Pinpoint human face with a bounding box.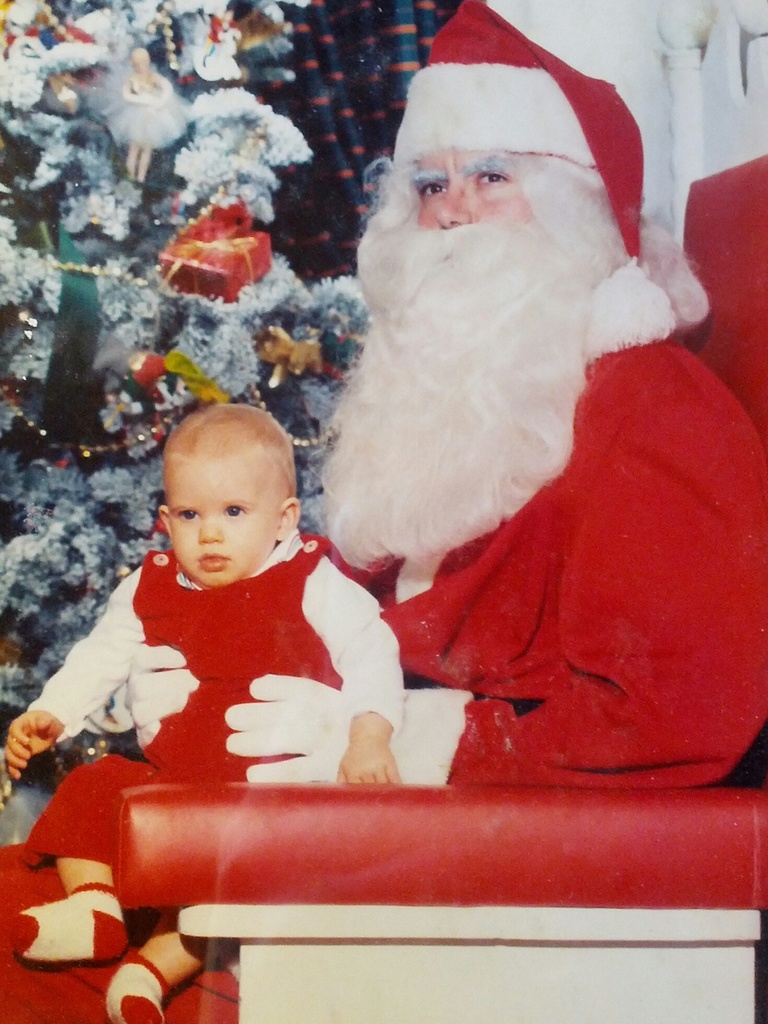
<box>404,143,531,225</box>.
